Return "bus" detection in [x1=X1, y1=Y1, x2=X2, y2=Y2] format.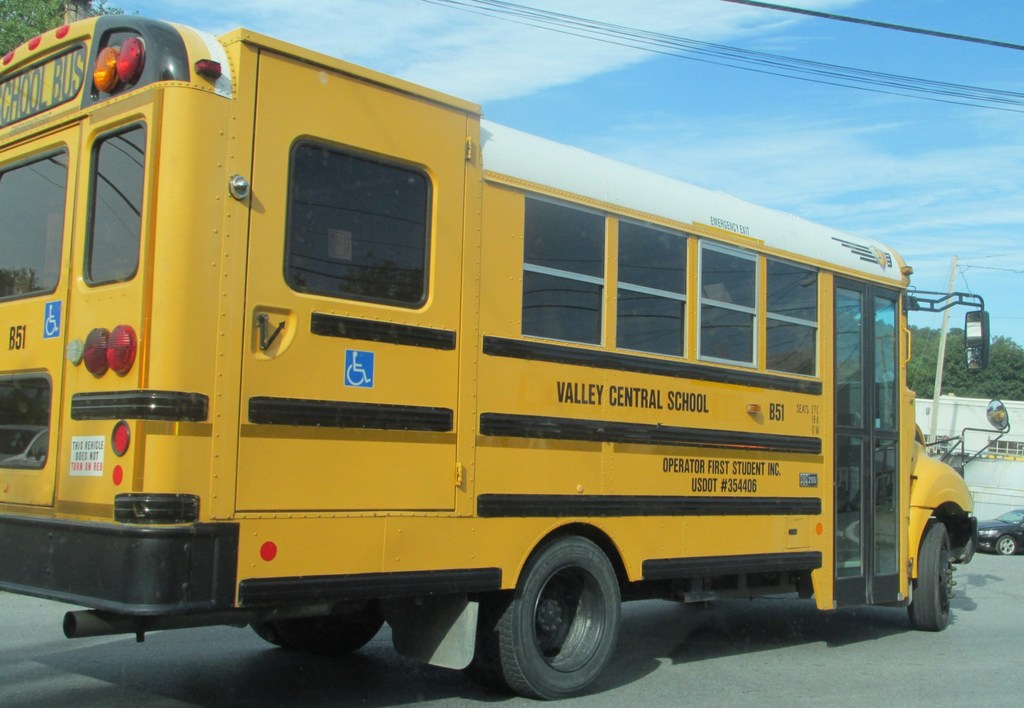
[x1=0, y1=15, x2=1009, y2=704].
